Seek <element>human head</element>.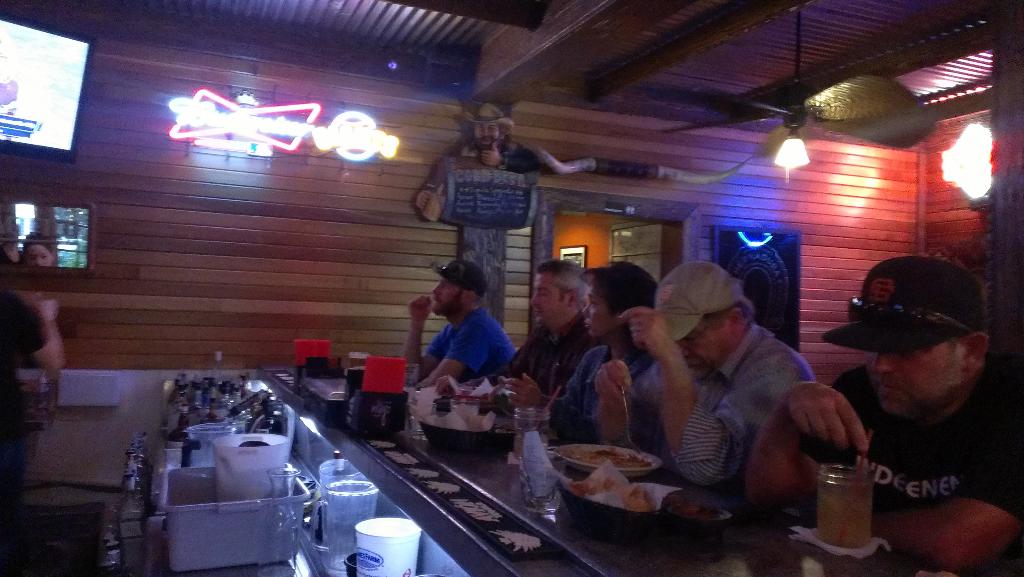
[left=576, top=258, right=653, bottom=341].
